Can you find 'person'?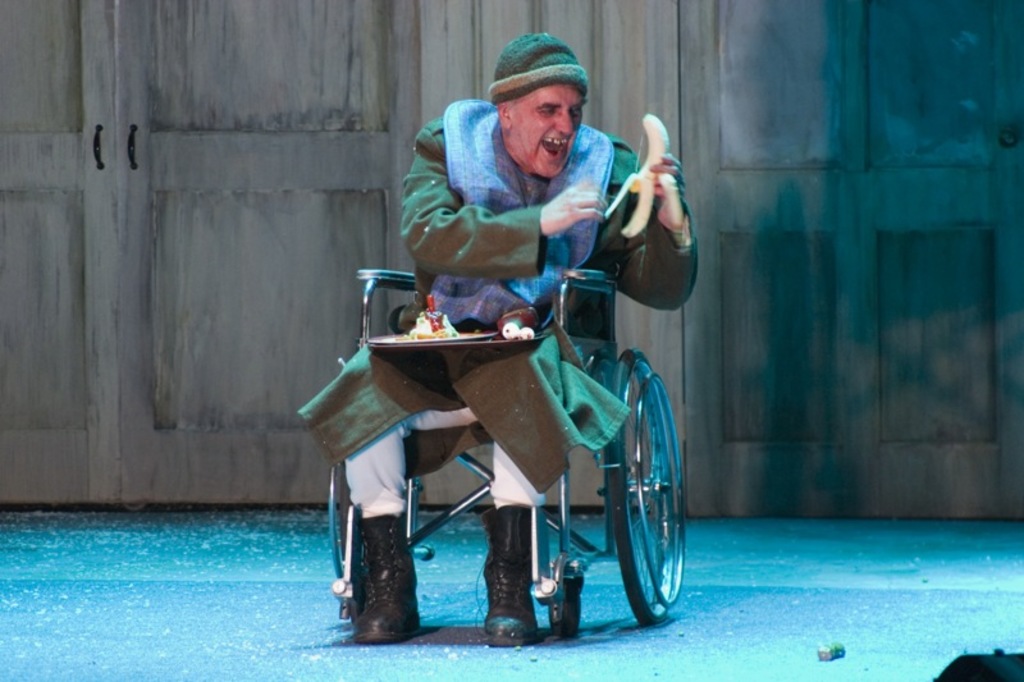
Yes, bounding box: detection(344, 26, 705, 649).
